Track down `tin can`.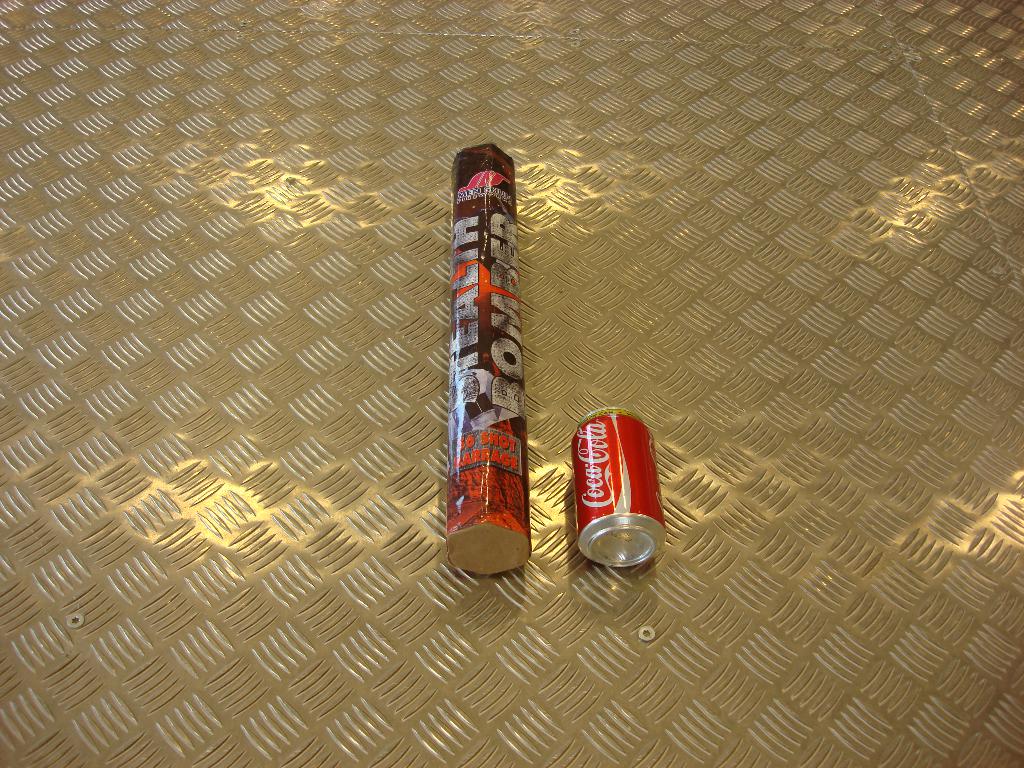
Tracked to 570, 406, 666, 569.
